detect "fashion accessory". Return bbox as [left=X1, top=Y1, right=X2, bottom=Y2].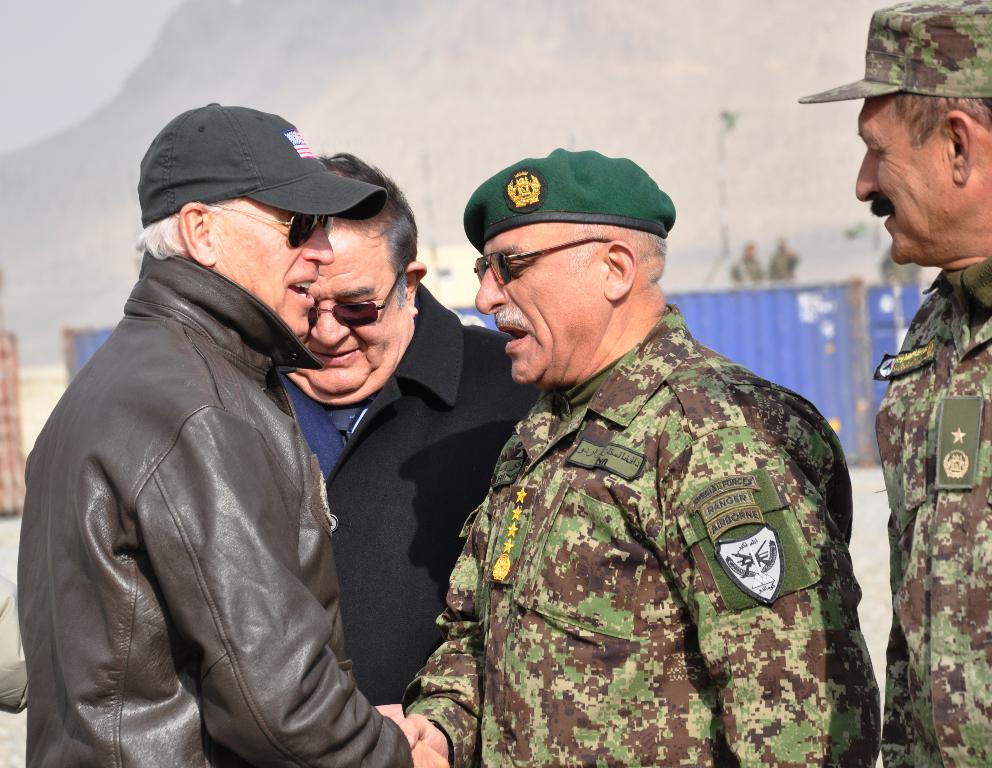
[left=136, top=101, right=387, bottom=231].
